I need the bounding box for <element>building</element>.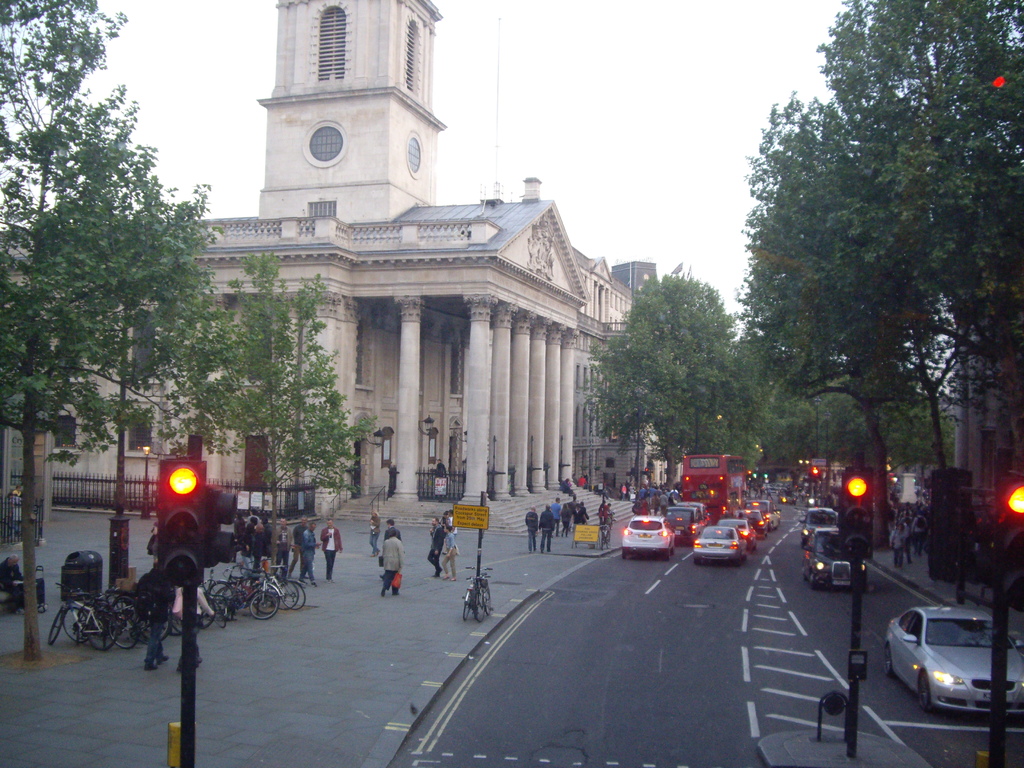
Here it is: [44, 0, 662, 538].
